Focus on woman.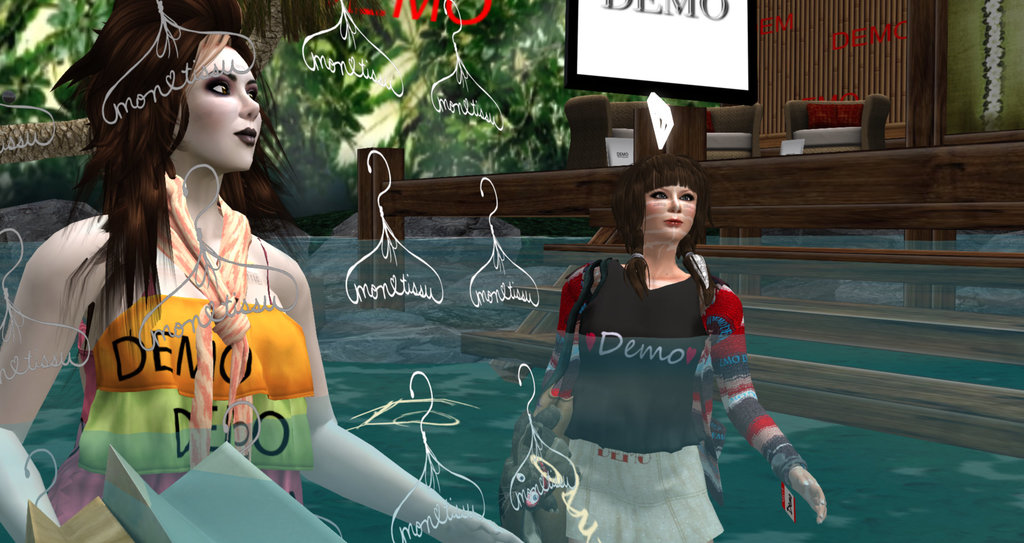
Focused at [x1=0, y1=1, x2=525, y2=542].
